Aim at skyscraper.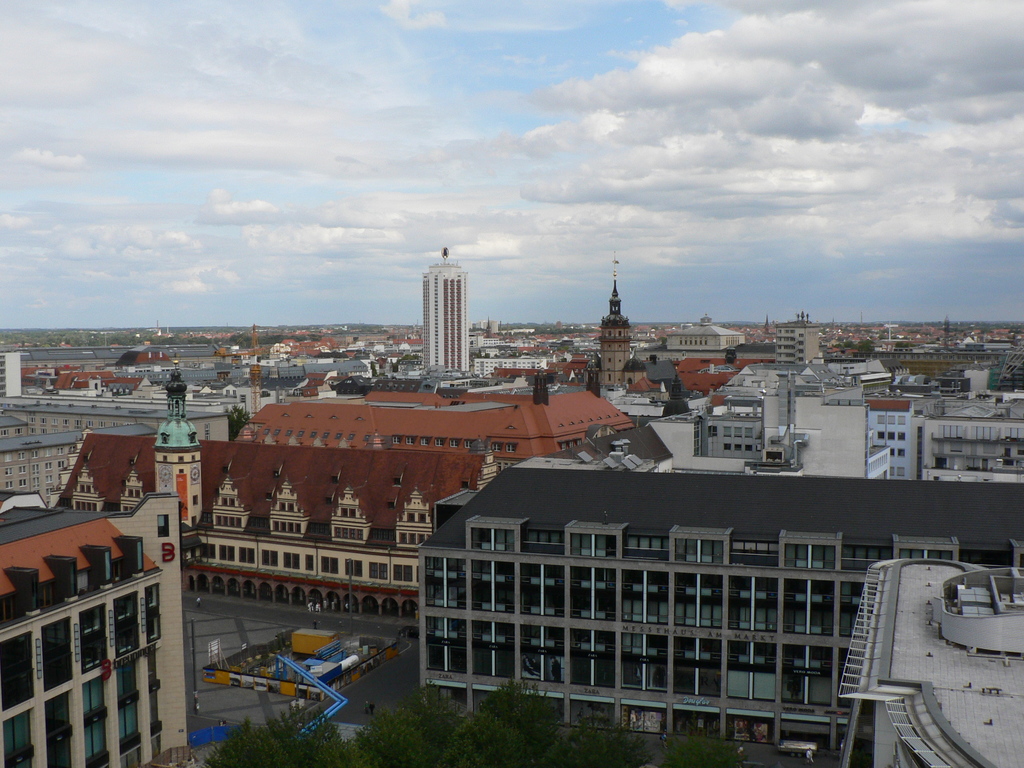
Aimed at [x1=389, y1=244, x2=500, y2=397].
